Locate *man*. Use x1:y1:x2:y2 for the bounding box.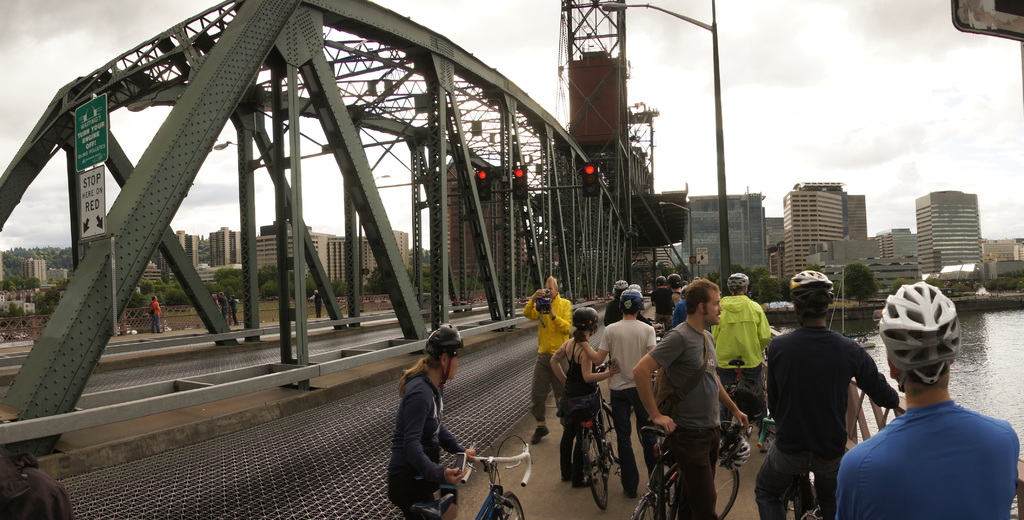
525:275:569:442.
